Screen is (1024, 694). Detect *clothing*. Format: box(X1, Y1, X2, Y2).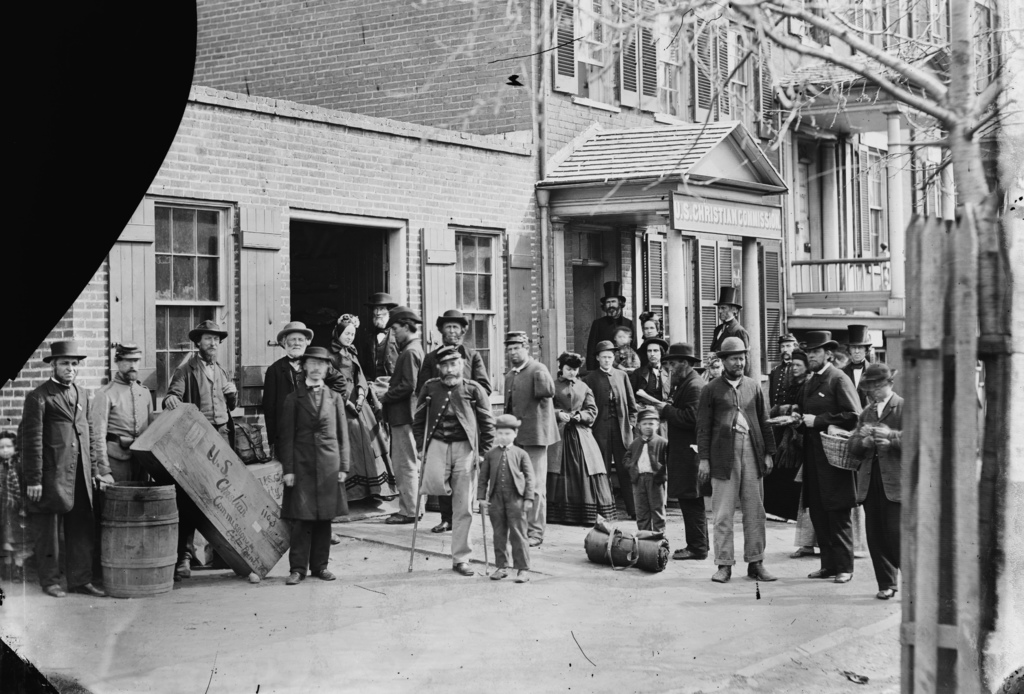
box(385, 335, 426, 516).
